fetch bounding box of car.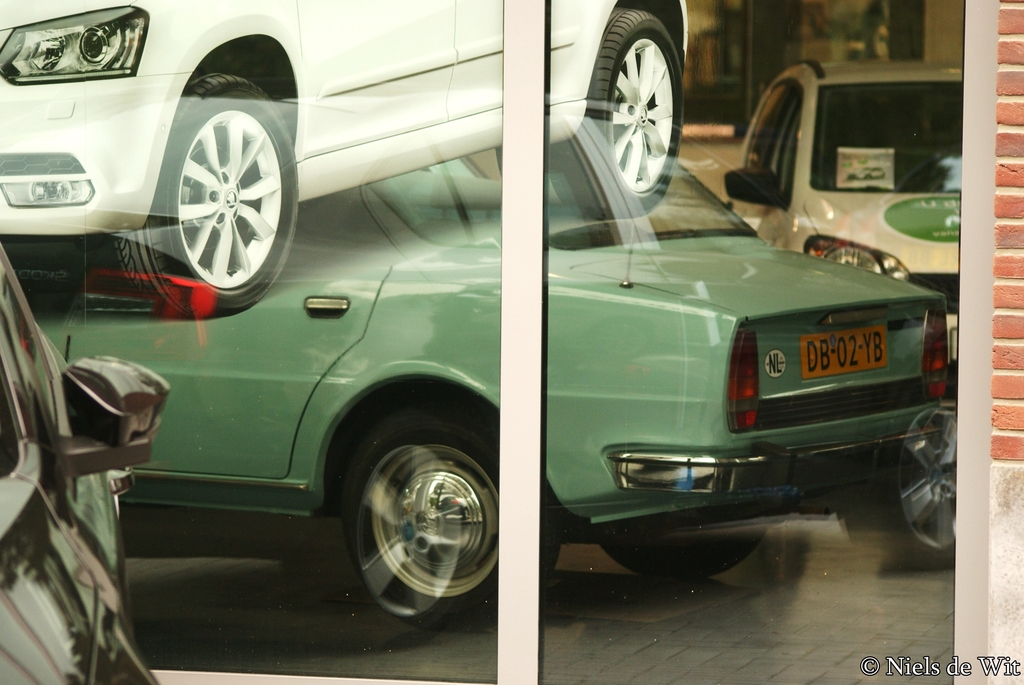
Bbox: {"x1": 0, "y1": 1, "x2": 693, "y2": 318}.
